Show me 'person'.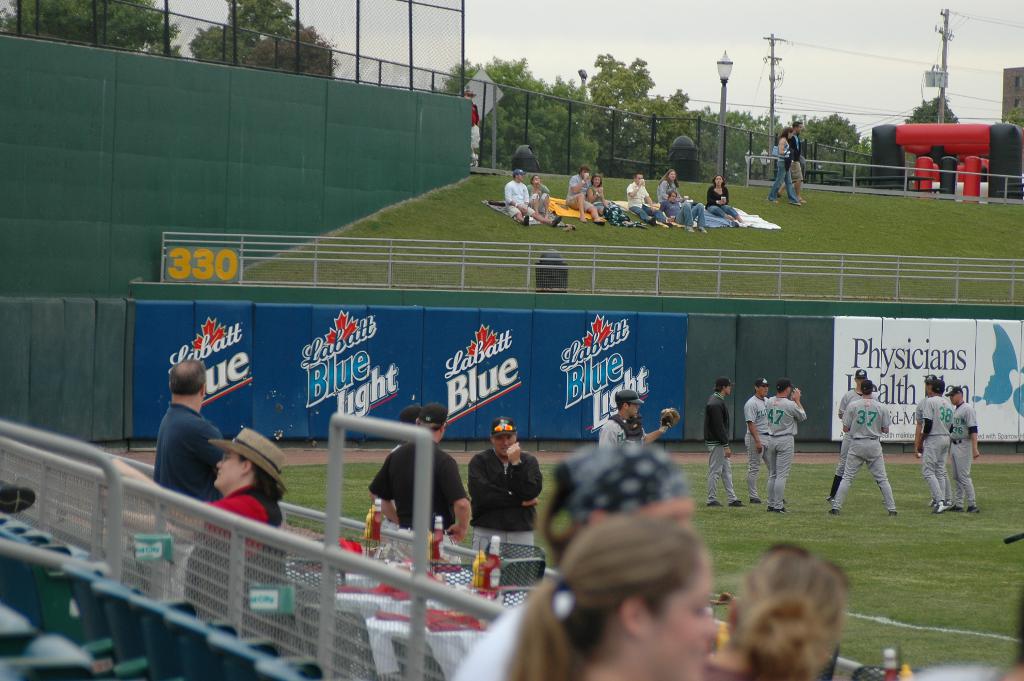
'person' is here: 566:166:604:225.
